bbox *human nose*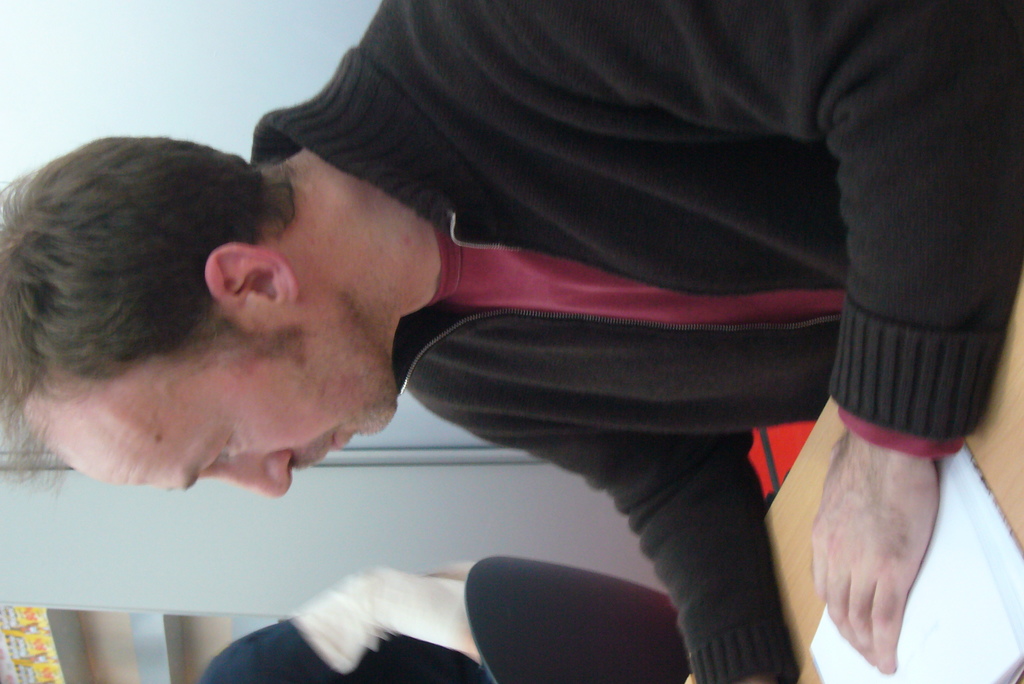
<region>208, 450, 296, 496</region>
